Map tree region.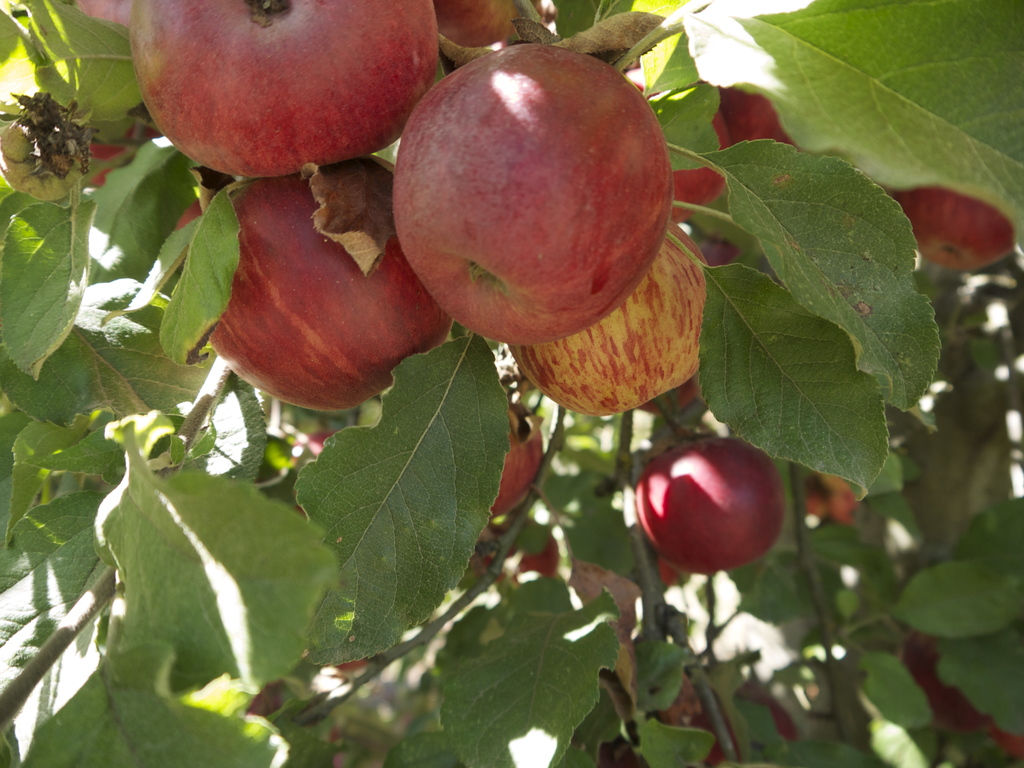
Mapped to detection(37, 0, 1010, 726).
